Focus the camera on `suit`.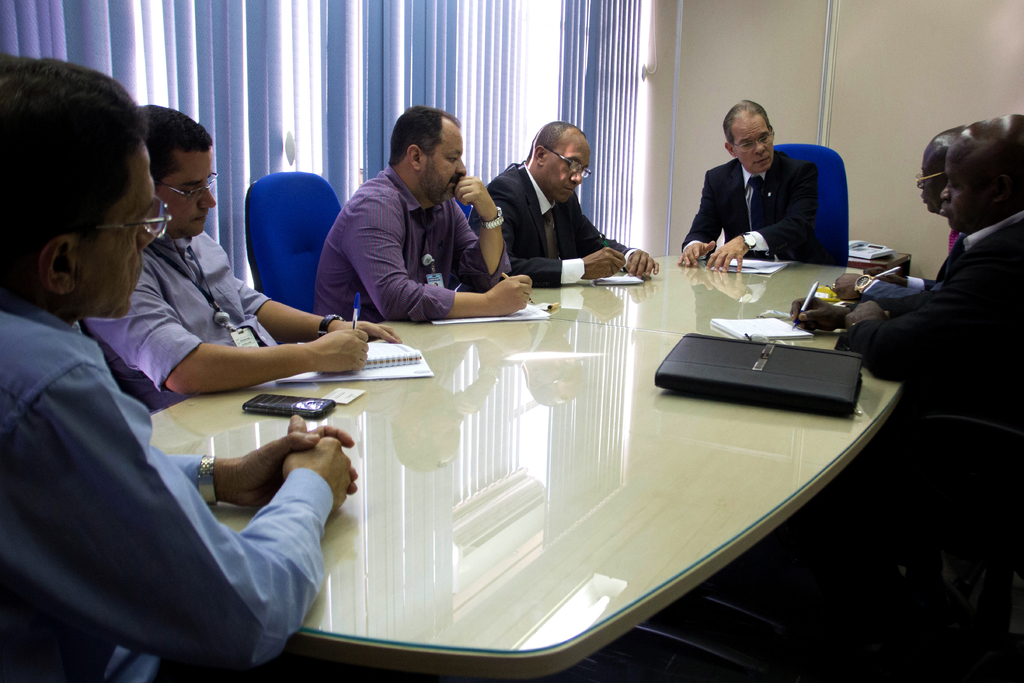
Focus region: (x1=467, y1=156, x2=644, y2=286).
